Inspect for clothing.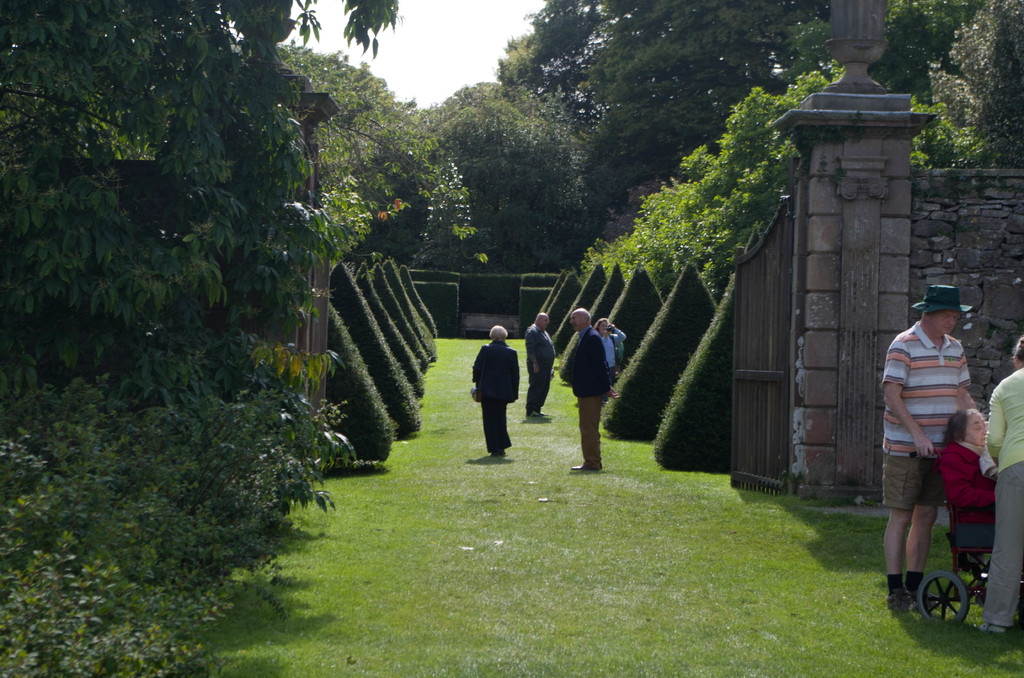
Inspection: l=522, t=328, r=556, b=412.
